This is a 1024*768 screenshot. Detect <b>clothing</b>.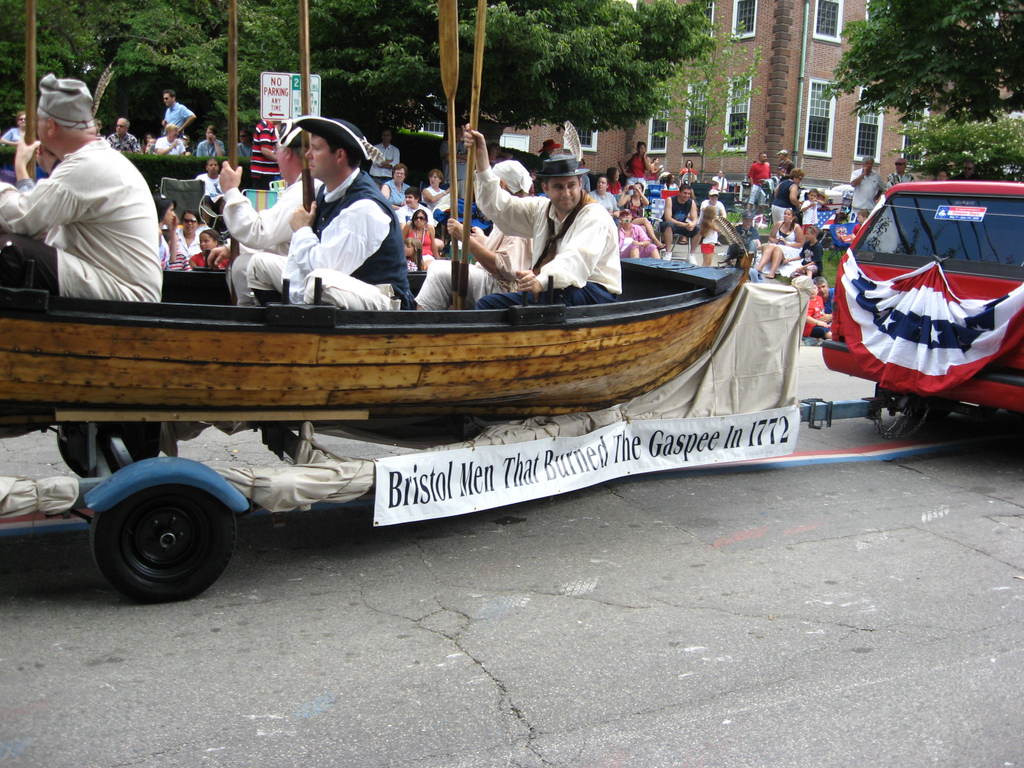
(14,93,164,313).
